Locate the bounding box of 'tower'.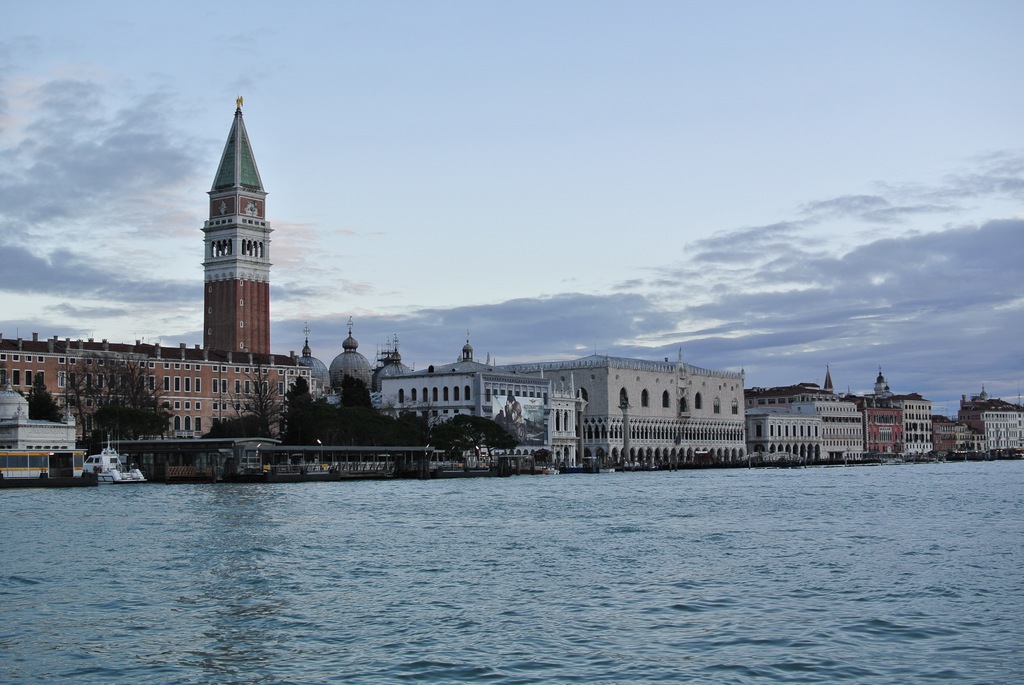
Bounding box: l=201, t=104, r=273, b=354.
